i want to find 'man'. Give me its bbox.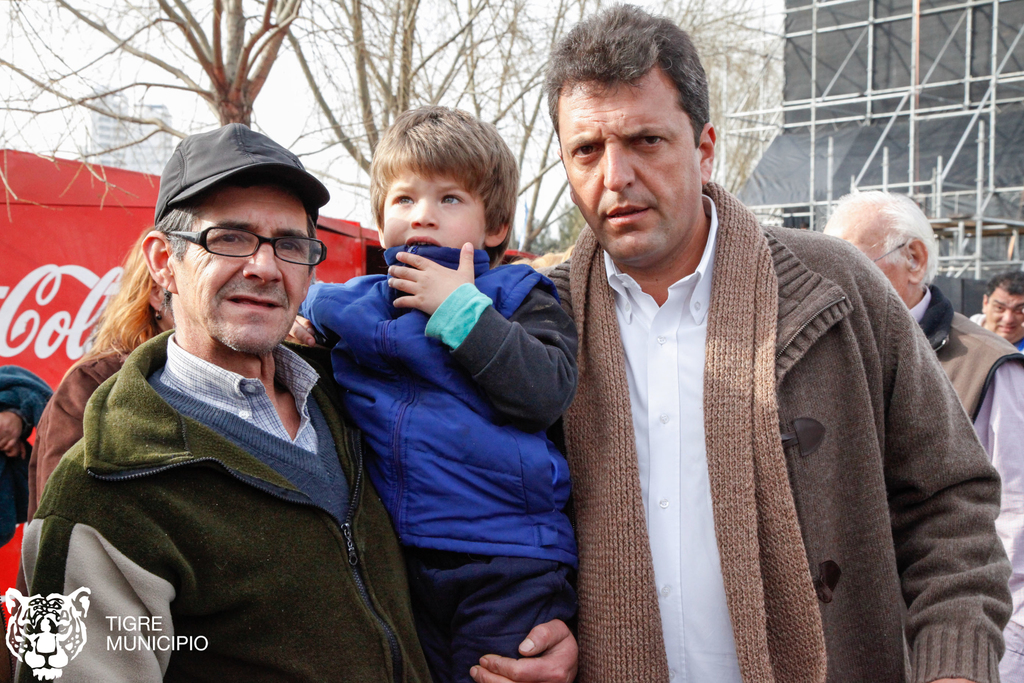
rect(0, 124, 581, 682).
